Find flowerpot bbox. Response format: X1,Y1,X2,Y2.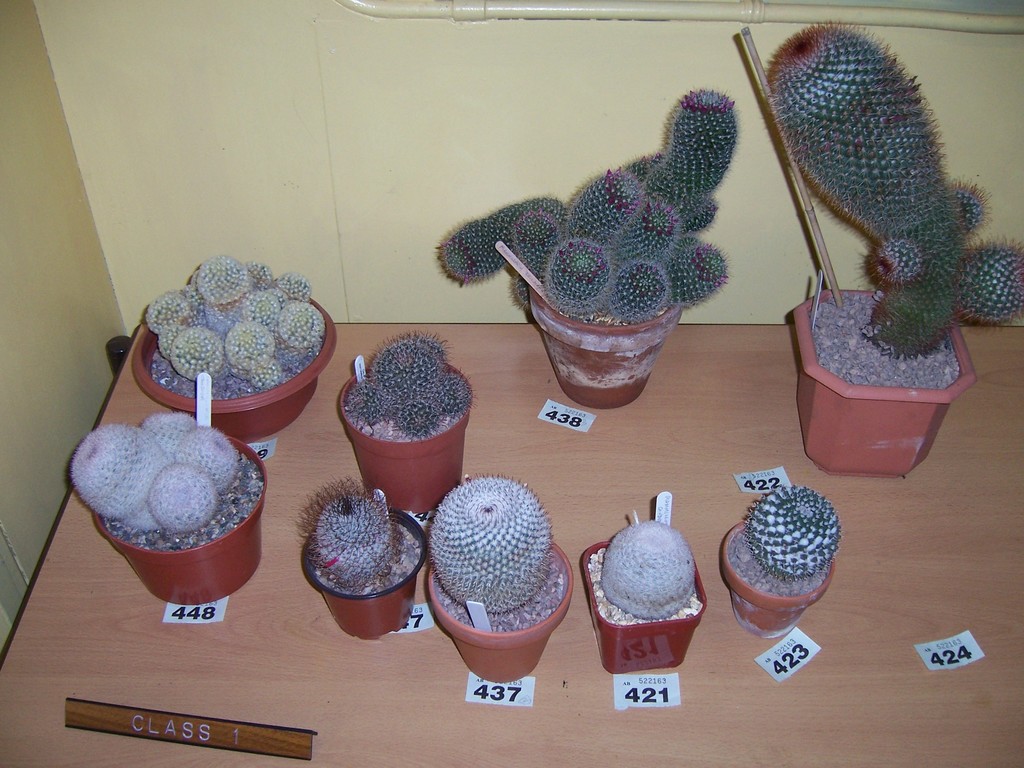
421,538,576,686.
